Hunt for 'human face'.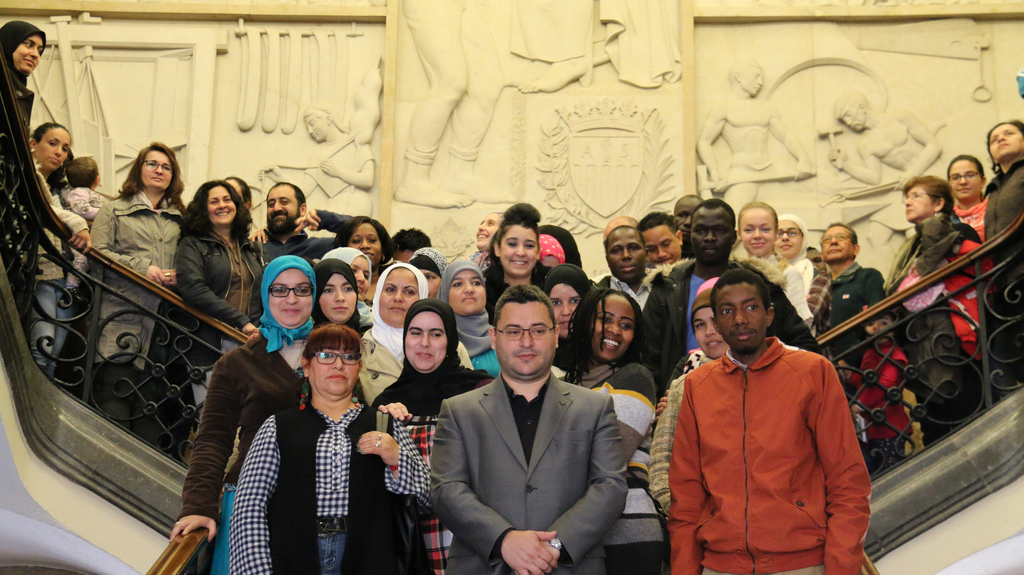
Hunted down at pyautogui.locateOnScreen(606, 226, 648, 281).
